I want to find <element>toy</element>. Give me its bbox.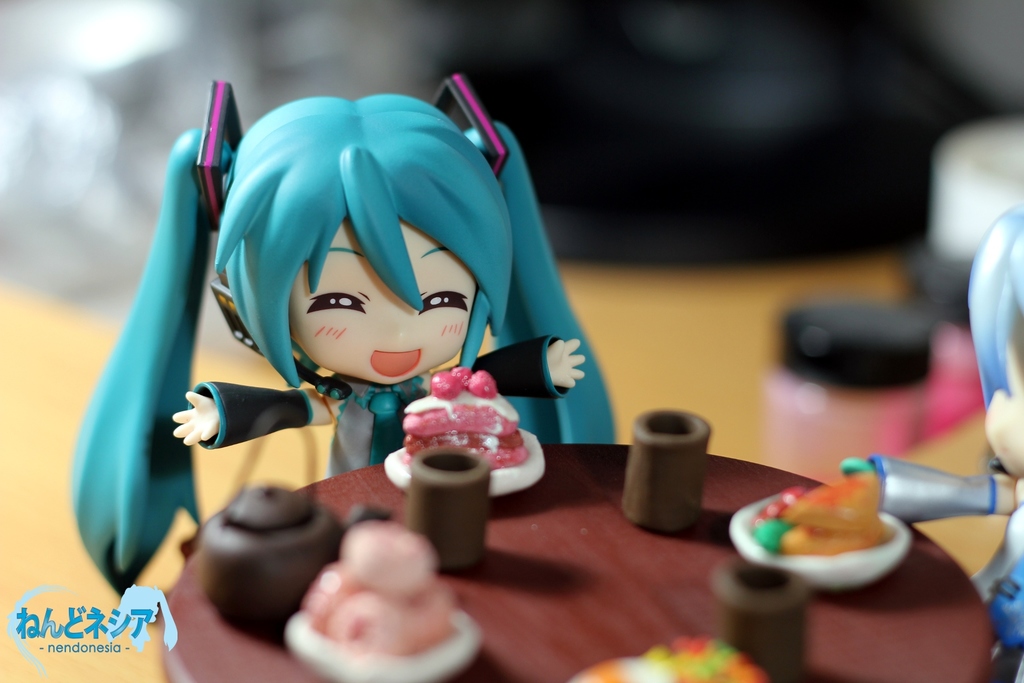
(282,520,497,682).
